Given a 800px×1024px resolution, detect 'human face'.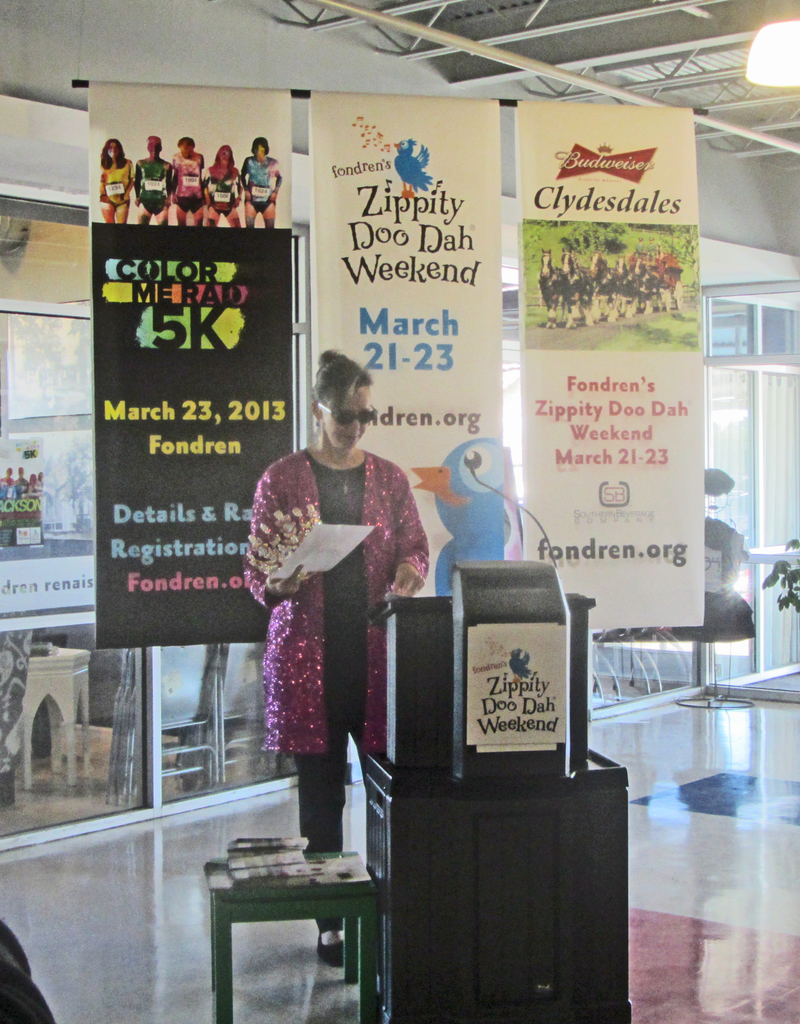
{"x1": 28, "y1": 476, "x2": 35, "y2": 481}.
